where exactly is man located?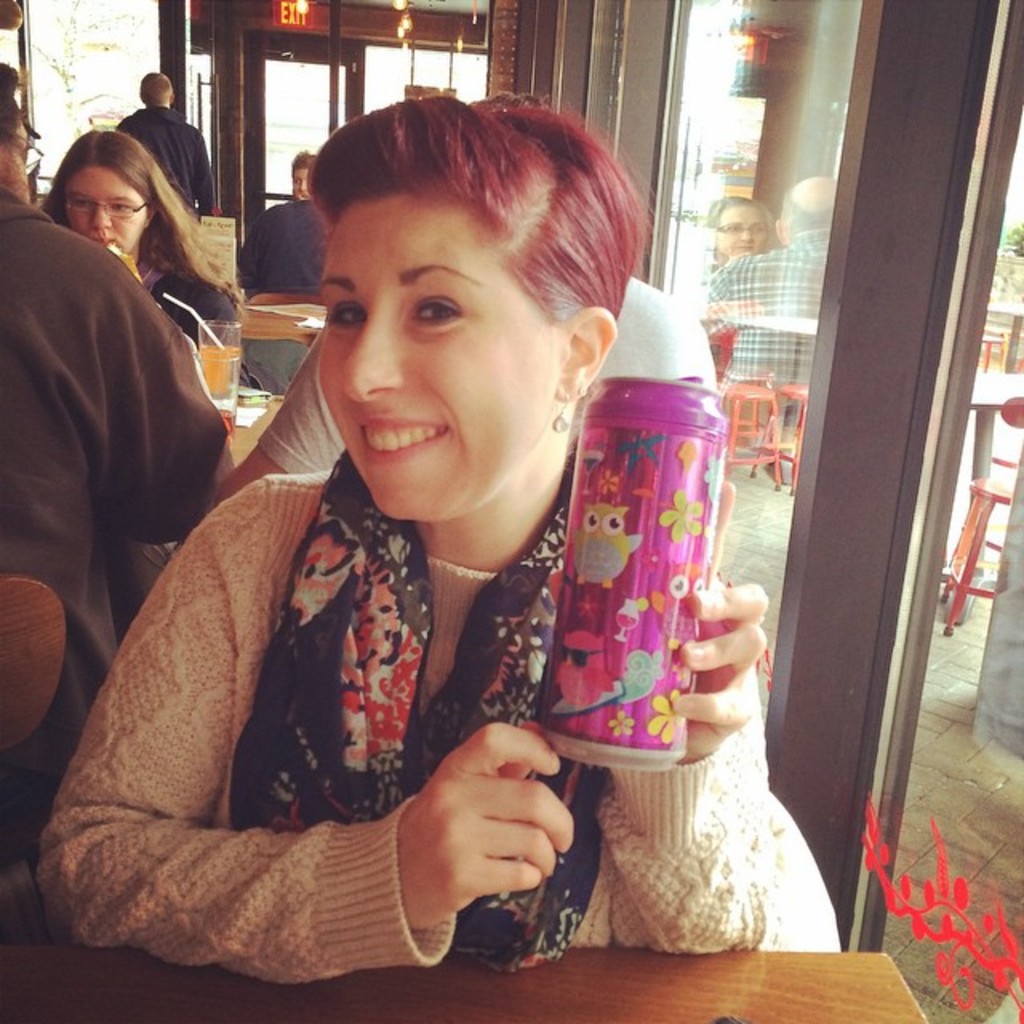
Its bounding box is bbox=[0, 93, 232, 768].
